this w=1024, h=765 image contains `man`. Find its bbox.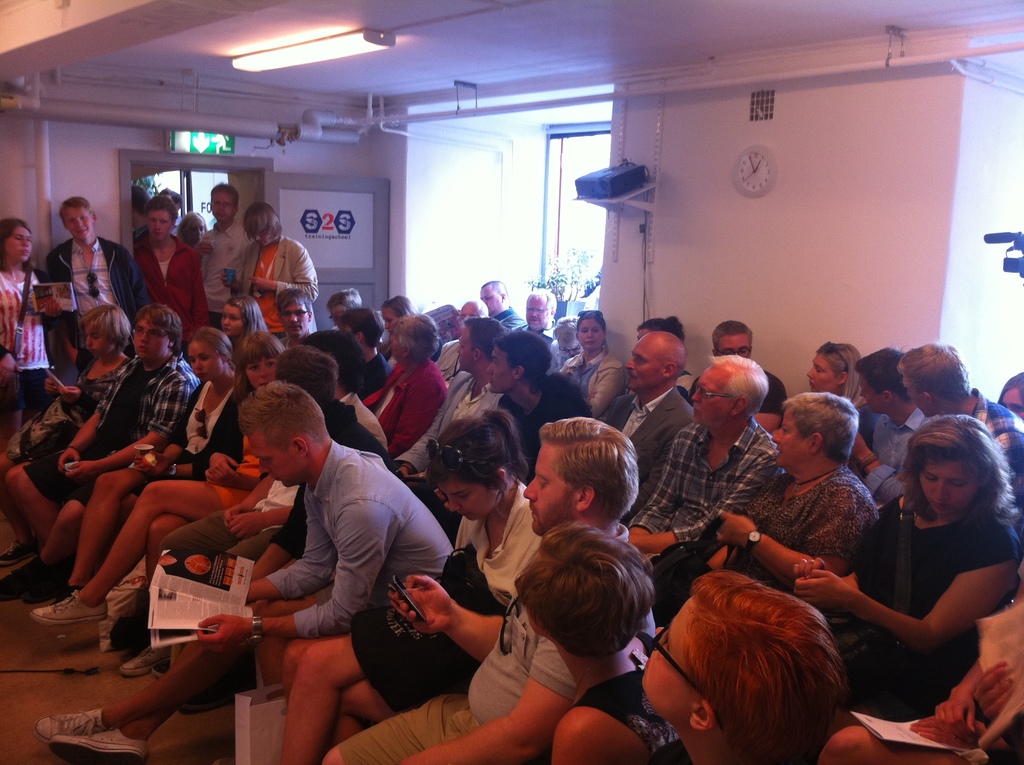
detection(326, 291, 365, 333).
